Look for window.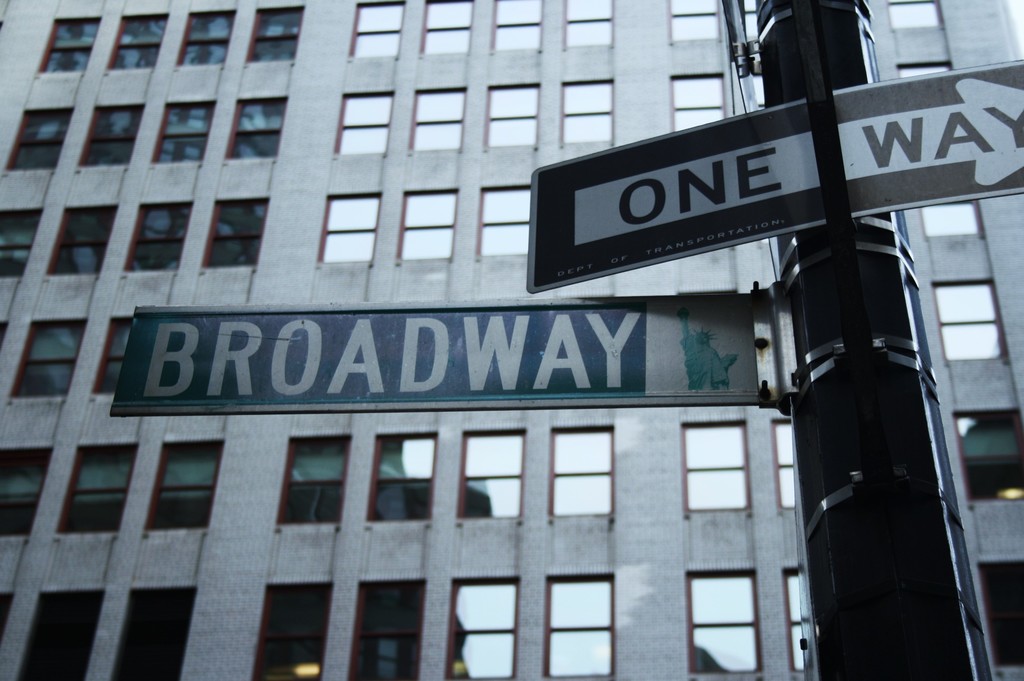
Found: BBox(79, 102, 149, 164).
